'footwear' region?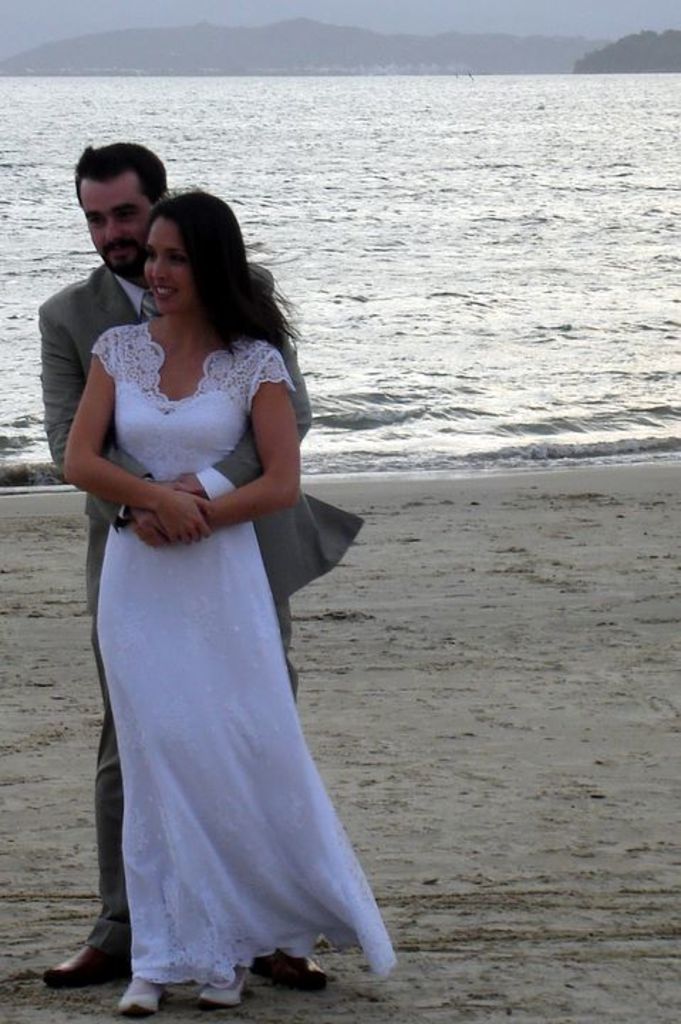
pyautogui.locateOnScreen(109, 970, 166, 1020)
